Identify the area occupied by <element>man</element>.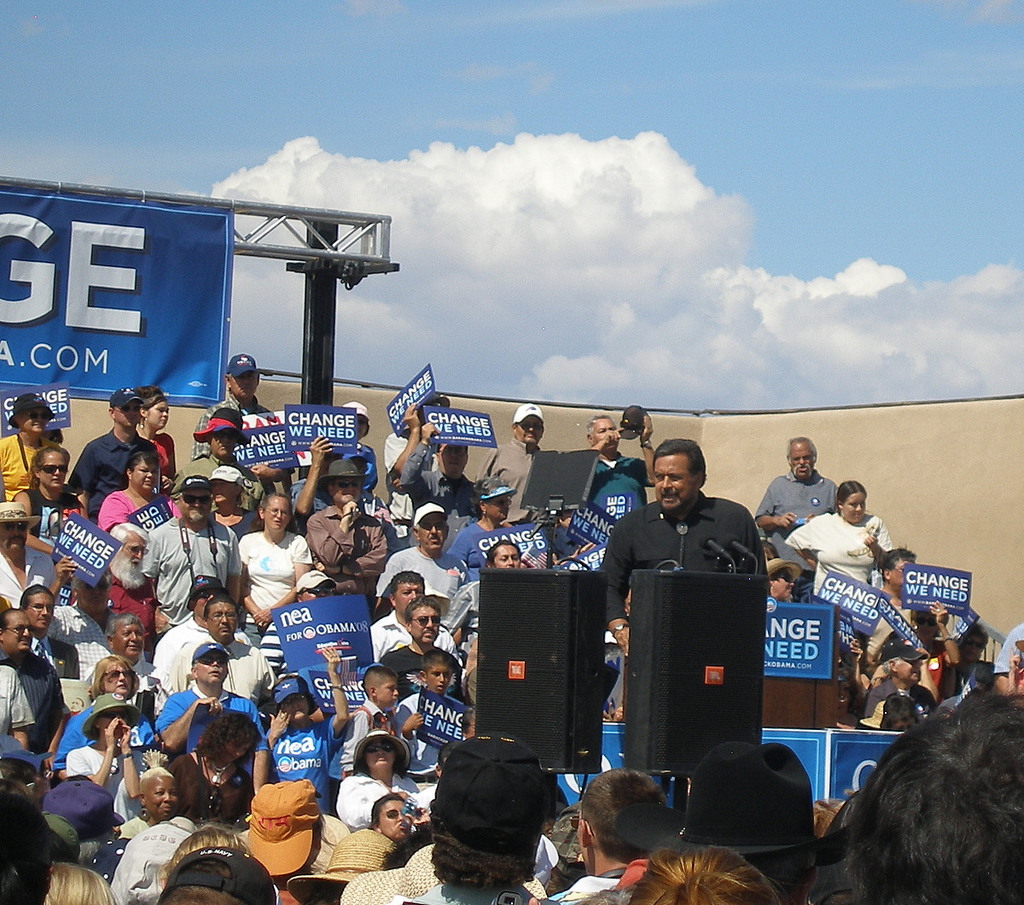
Area: {"x1": 0, "y1": 502, "x2": 59, "y2": 607}.
